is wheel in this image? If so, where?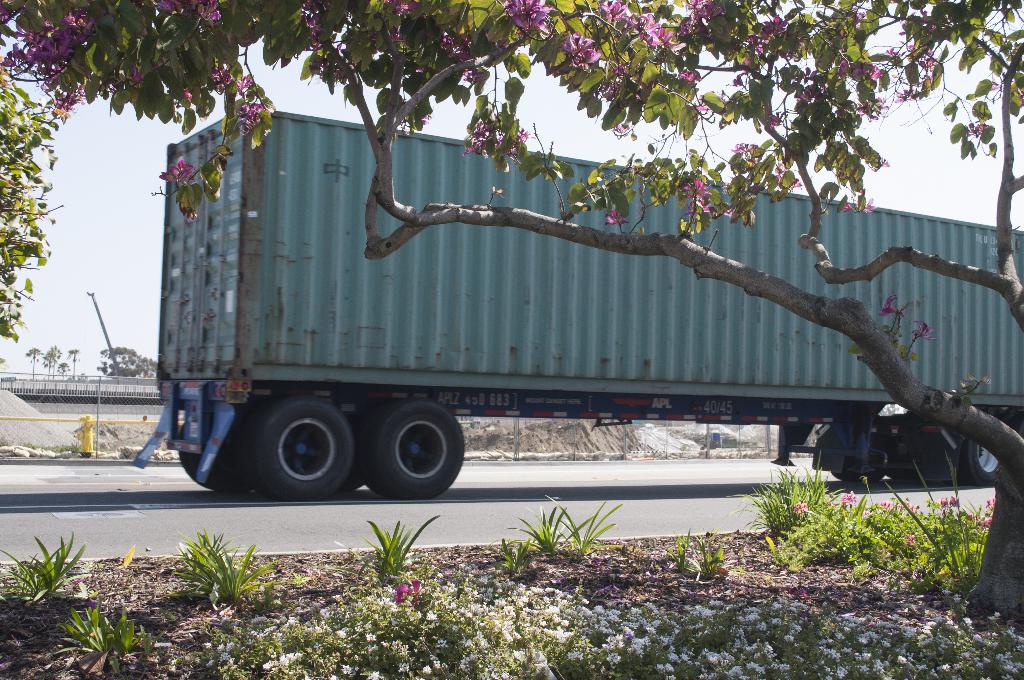
Yes, at [258,396,356,498].
